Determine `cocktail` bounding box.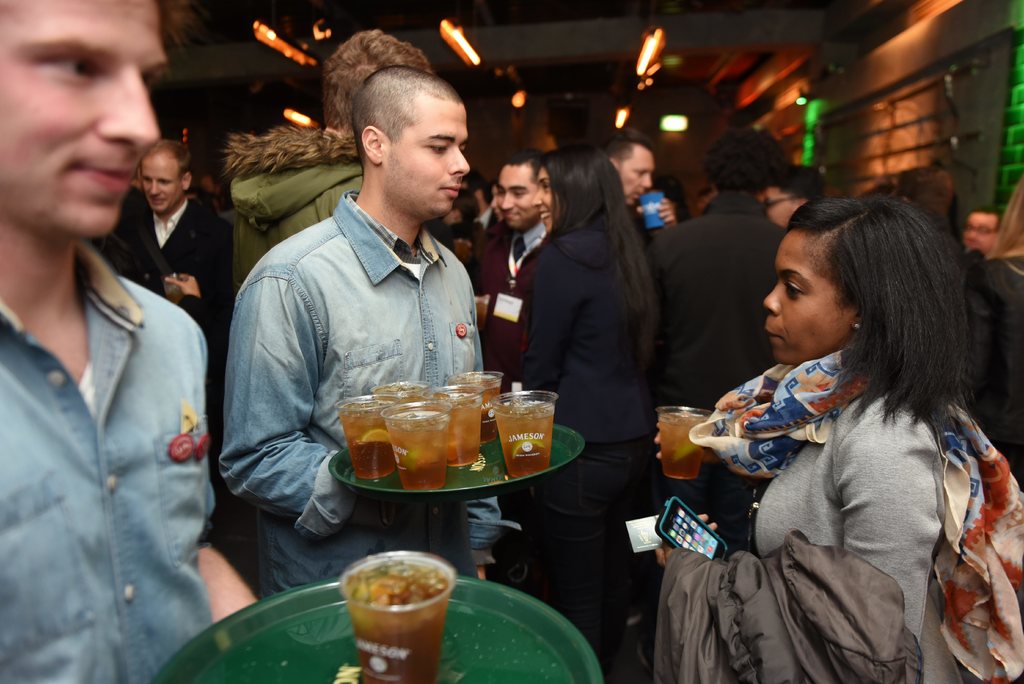
Determined: 483 387 561 477.
